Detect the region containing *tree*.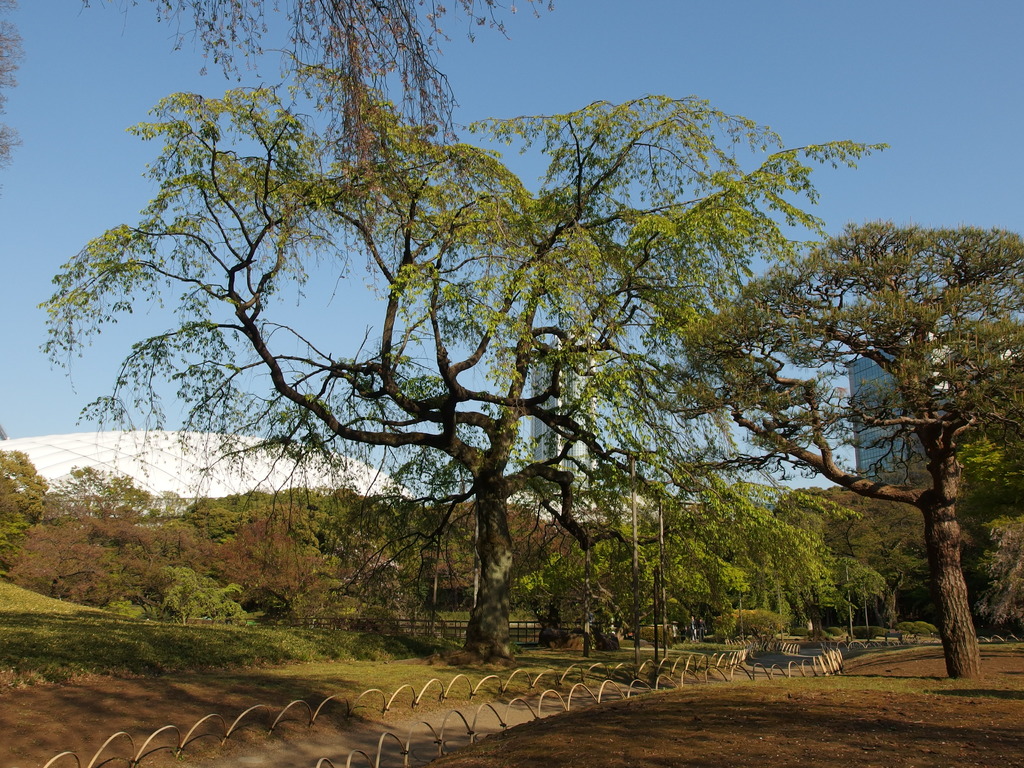
crop(686, 213, 1023, 680).
